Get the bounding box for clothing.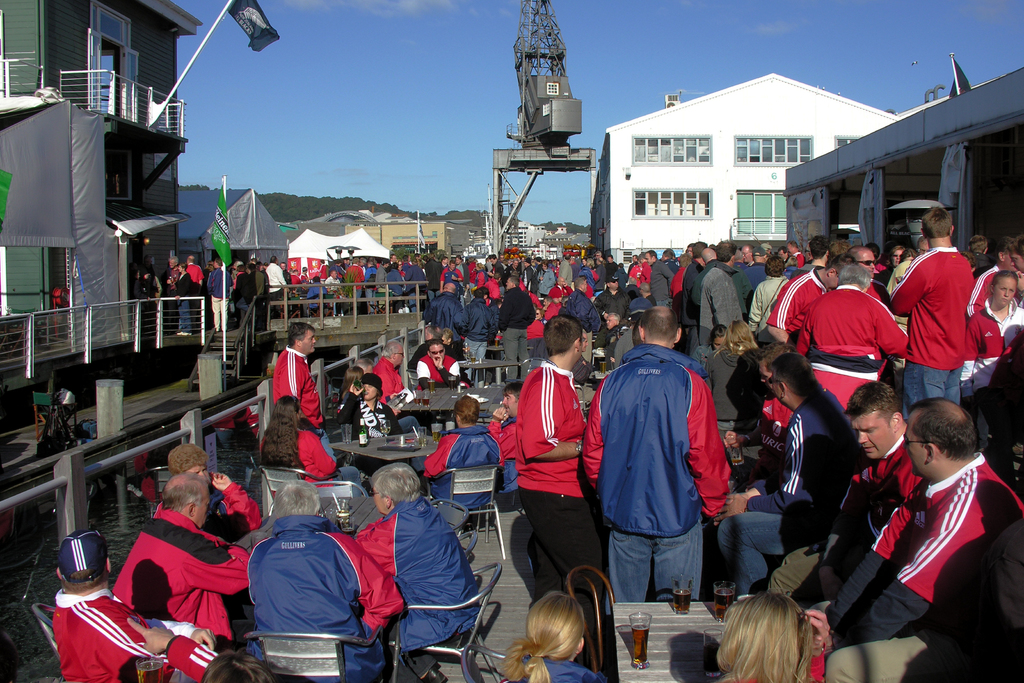
box(767, 438, 936, 599).
